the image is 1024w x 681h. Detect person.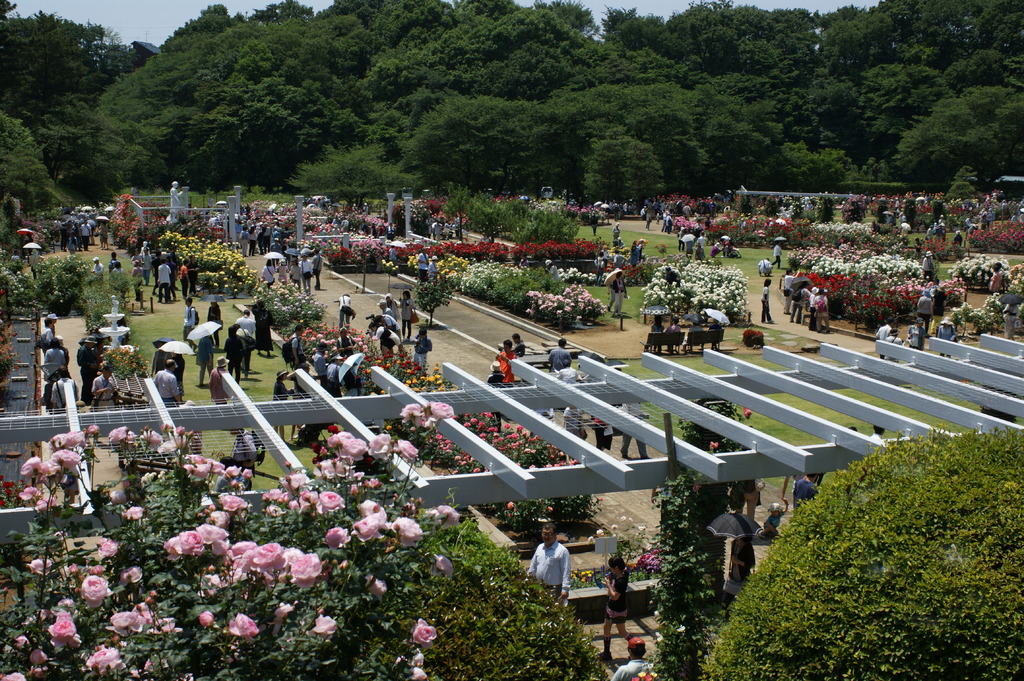
Detection: x1=259 y1=242 x2=323 y2=285.
